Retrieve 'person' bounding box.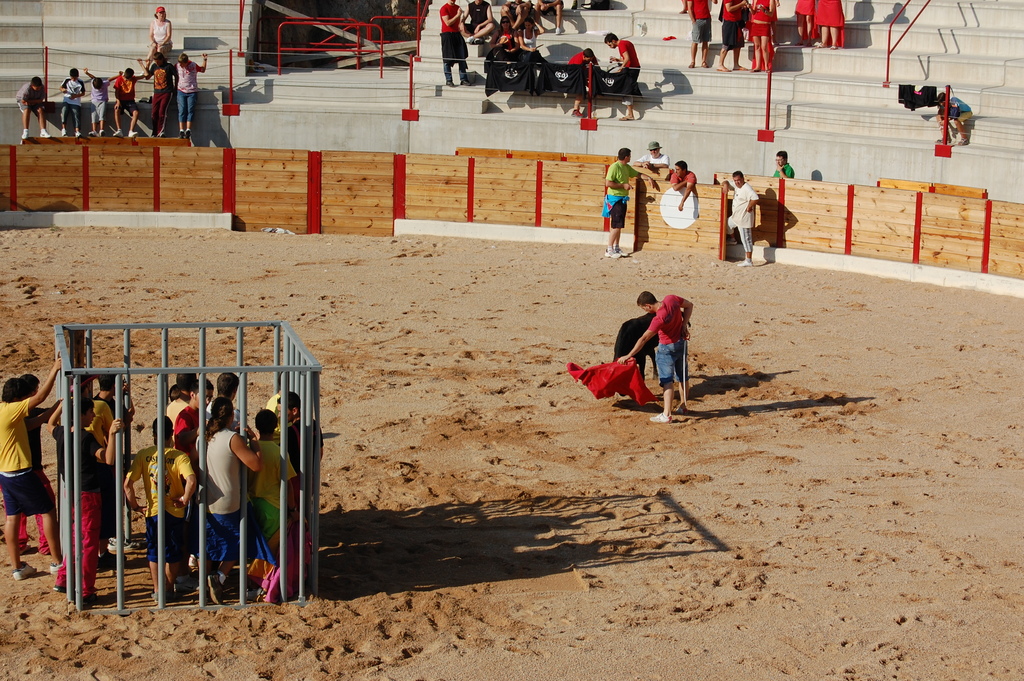
Bounding box: bbox(145, 50, 173, 137).
